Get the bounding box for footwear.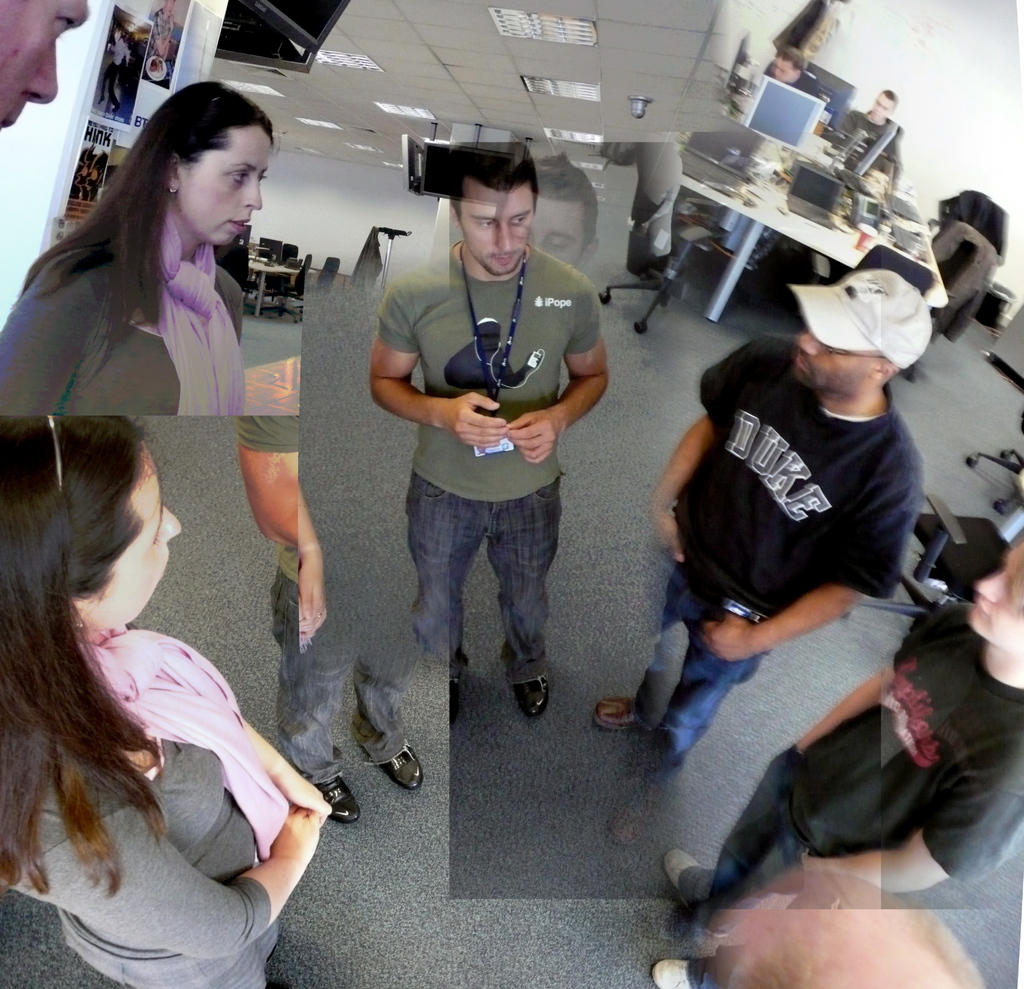
<region>366, 714, 427, 791</region>.
